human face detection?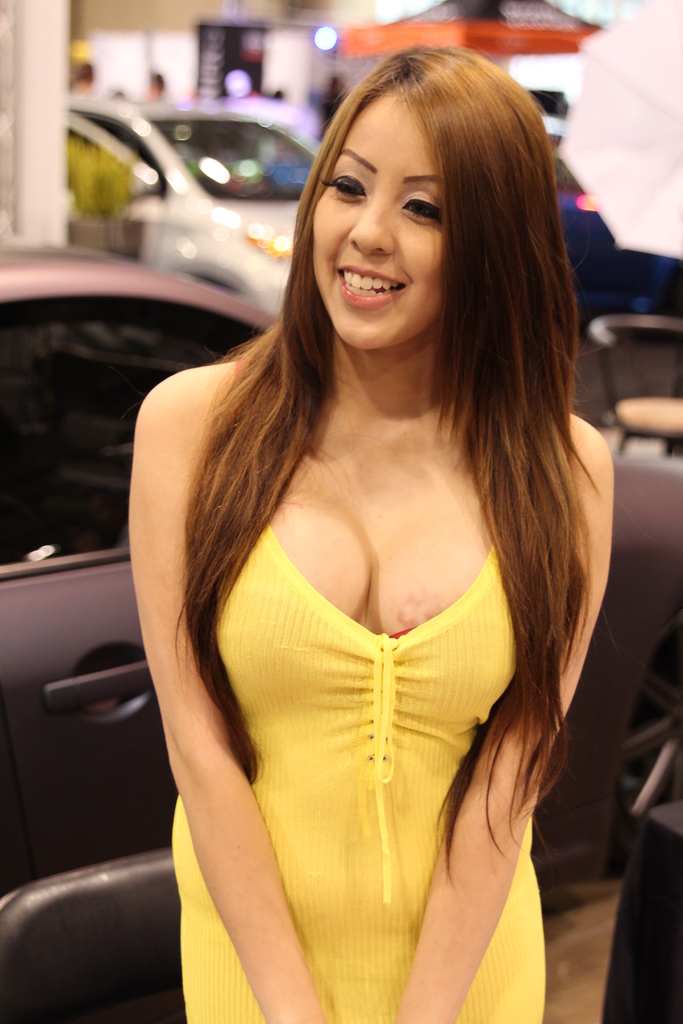
bbox=[289, 82, 461, 344]
